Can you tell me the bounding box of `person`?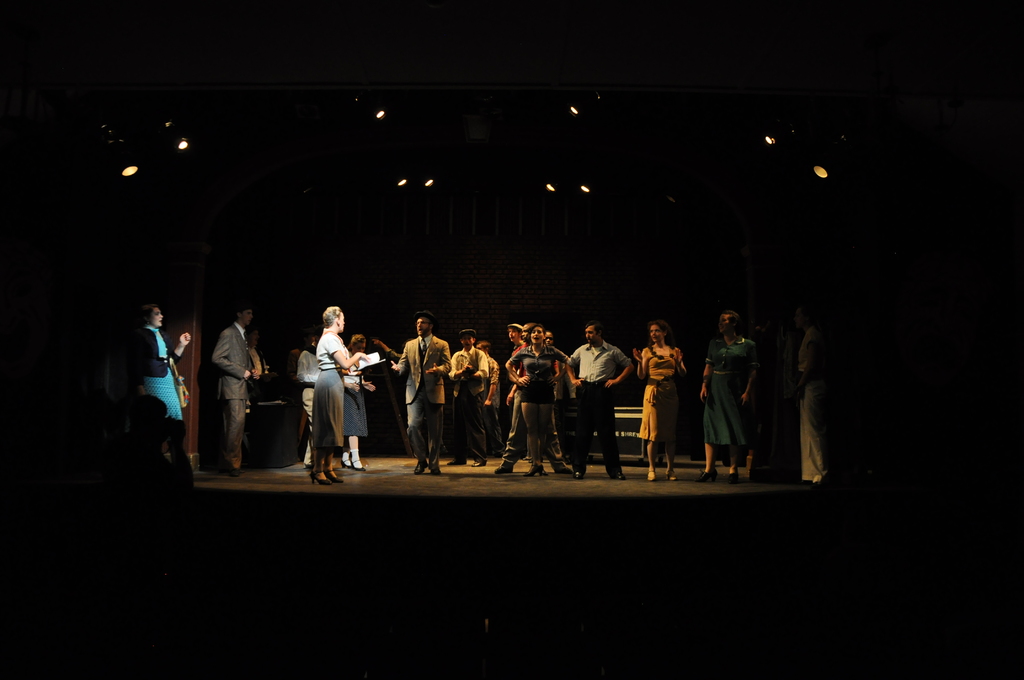
x1=795, y1=296, x2=831, y2=483.
